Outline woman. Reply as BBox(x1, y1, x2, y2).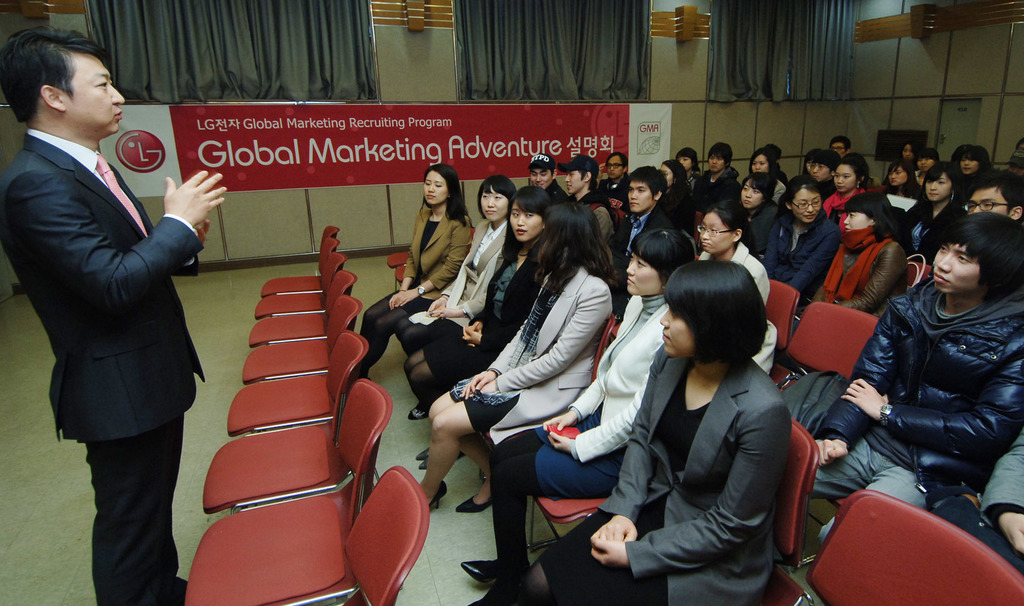
BBox(797, 192, 909, 440).
